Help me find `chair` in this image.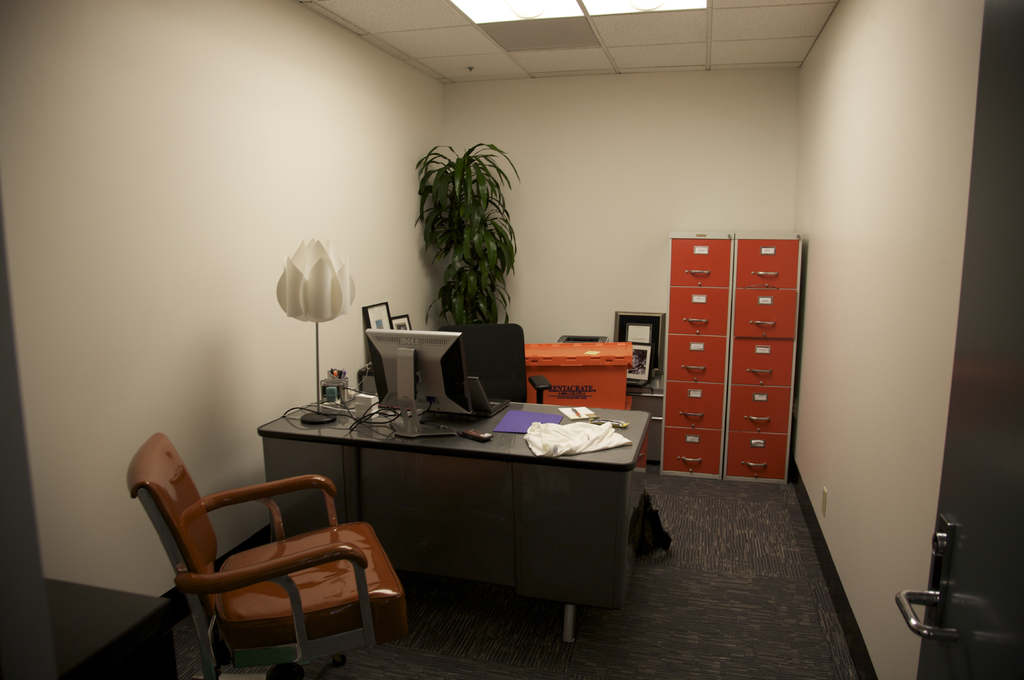
Found it: {"left": 121, "top": 439, "right": 397, "bottom": 674}.
